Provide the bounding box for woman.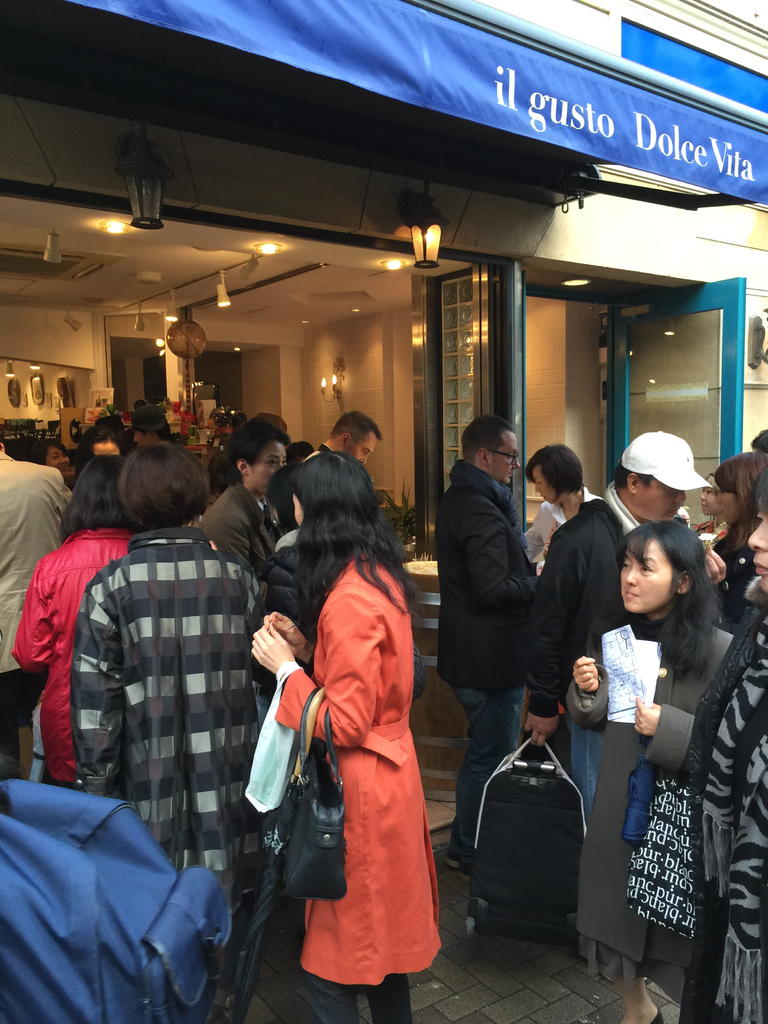
pyautogui.locateOnScreen(0, 440, 63, 484).
